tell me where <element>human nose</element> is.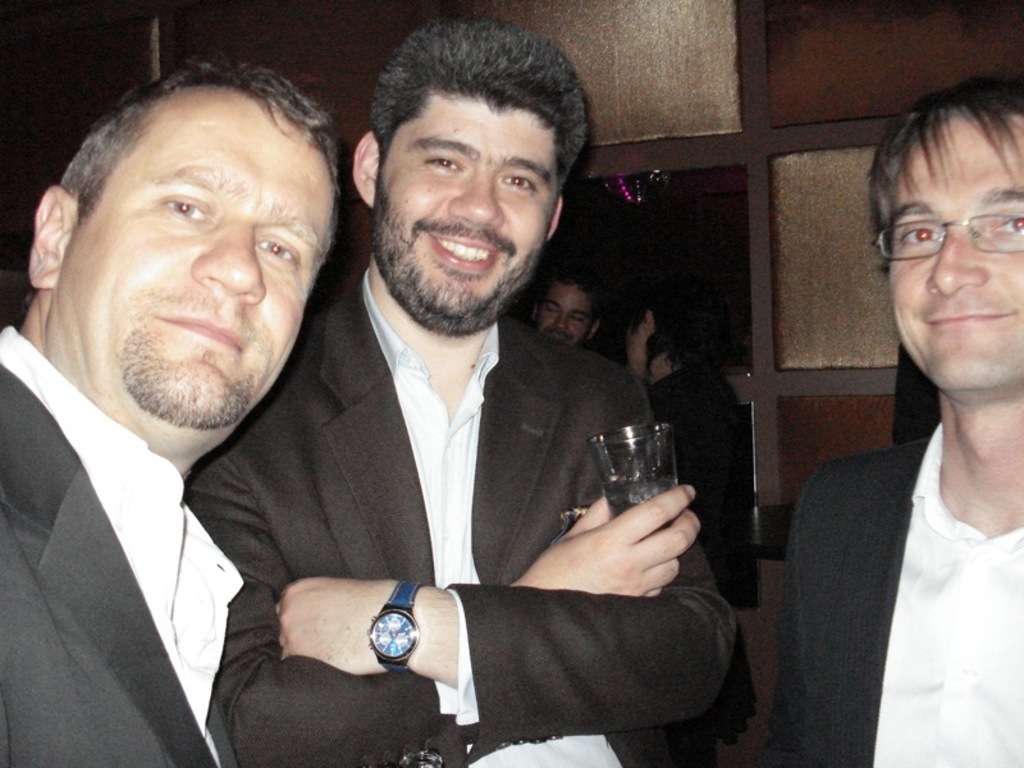
<element>human nose</element> is at BBox(448, 175, 503, 229).
